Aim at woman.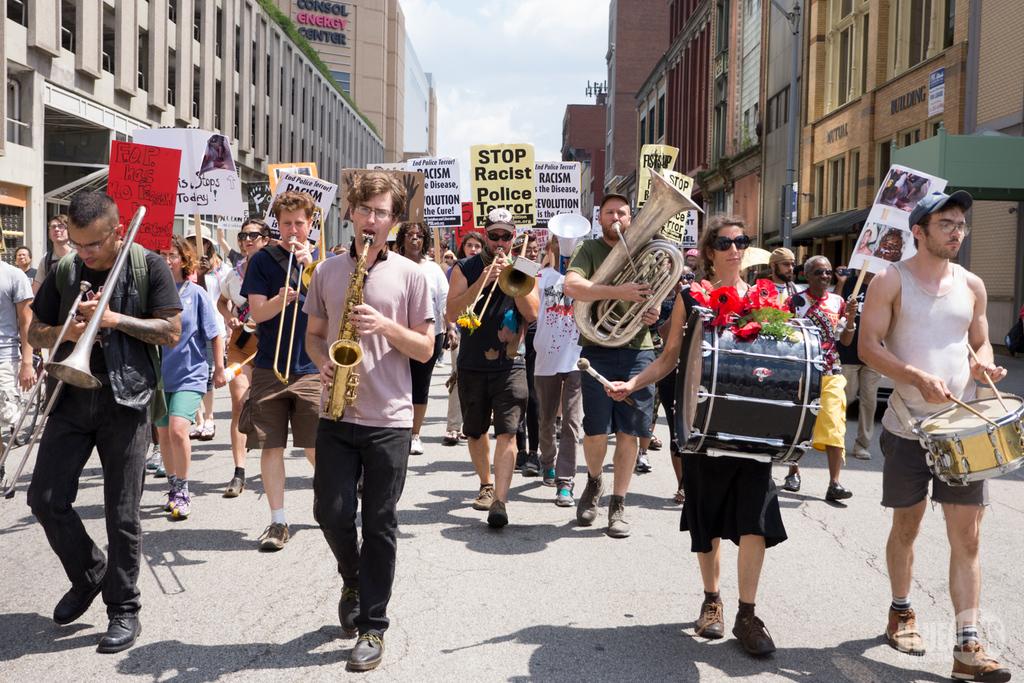
Aimed at (x1=439, y1=232, x2=484, y2=445).
